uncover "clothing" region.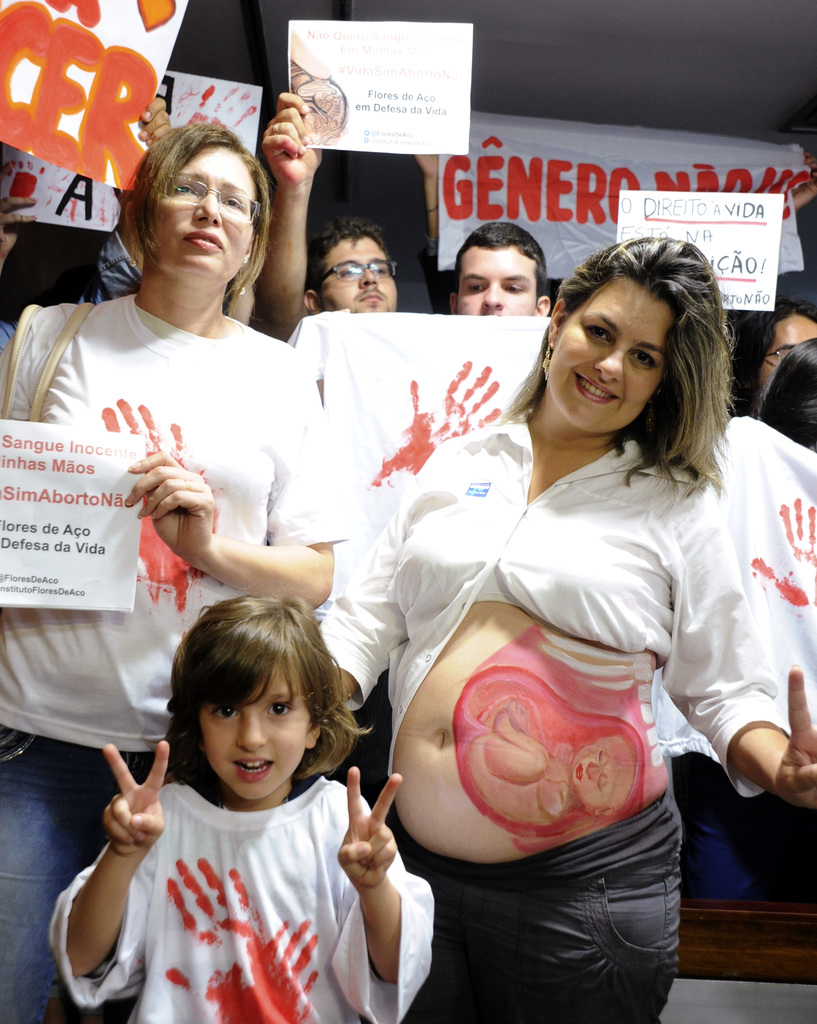
Uncovered: (317,410,784,1023).
